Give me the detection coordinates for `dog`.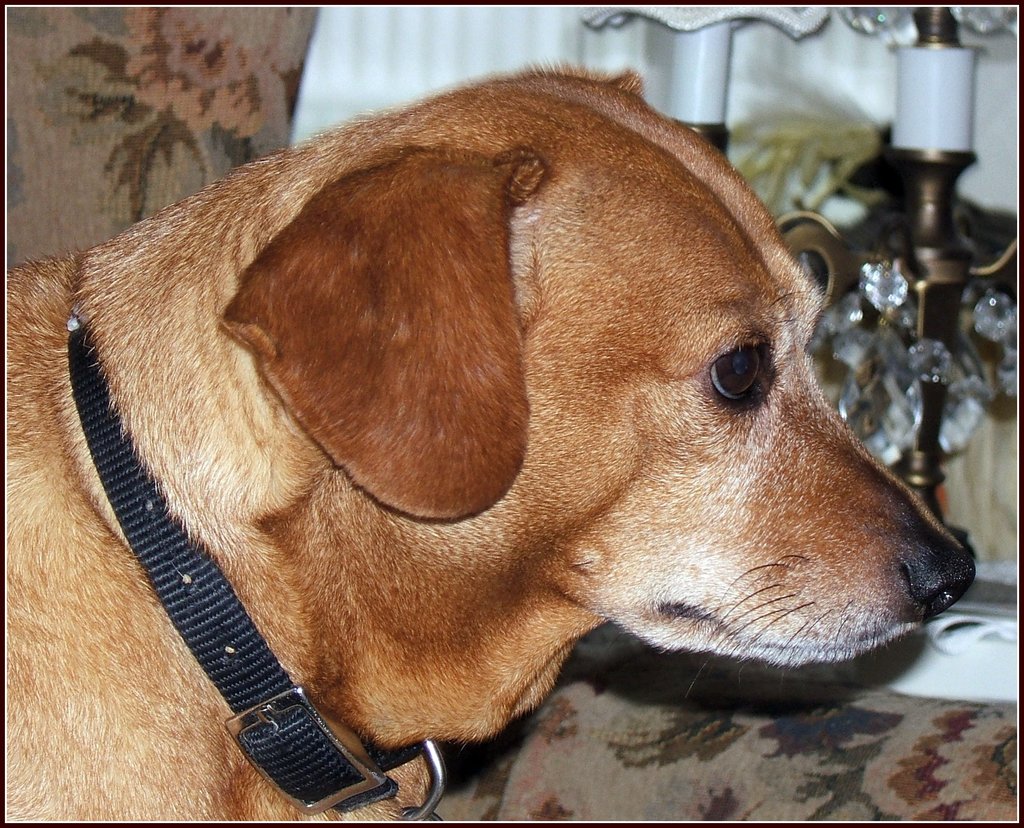
bbox=(4, 55, 975, 822).
